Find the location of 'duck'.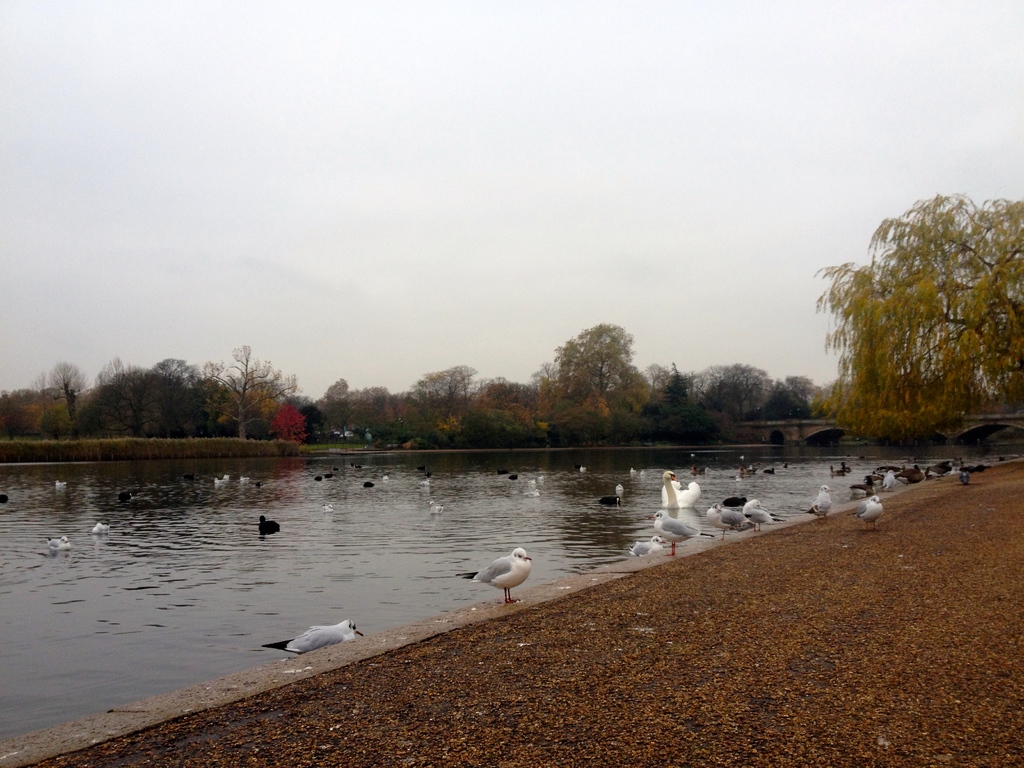
Location: locate(612, 483, 623, 503).
